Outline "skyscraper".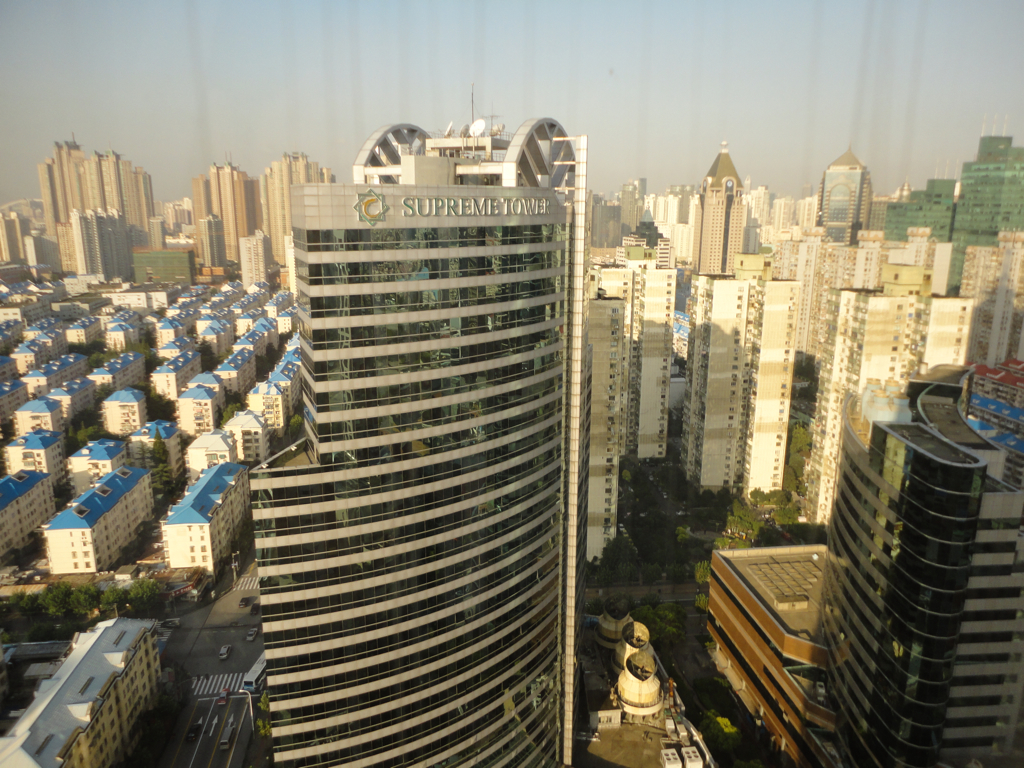
Outline: bbox=[647, 188, 705, 268].
